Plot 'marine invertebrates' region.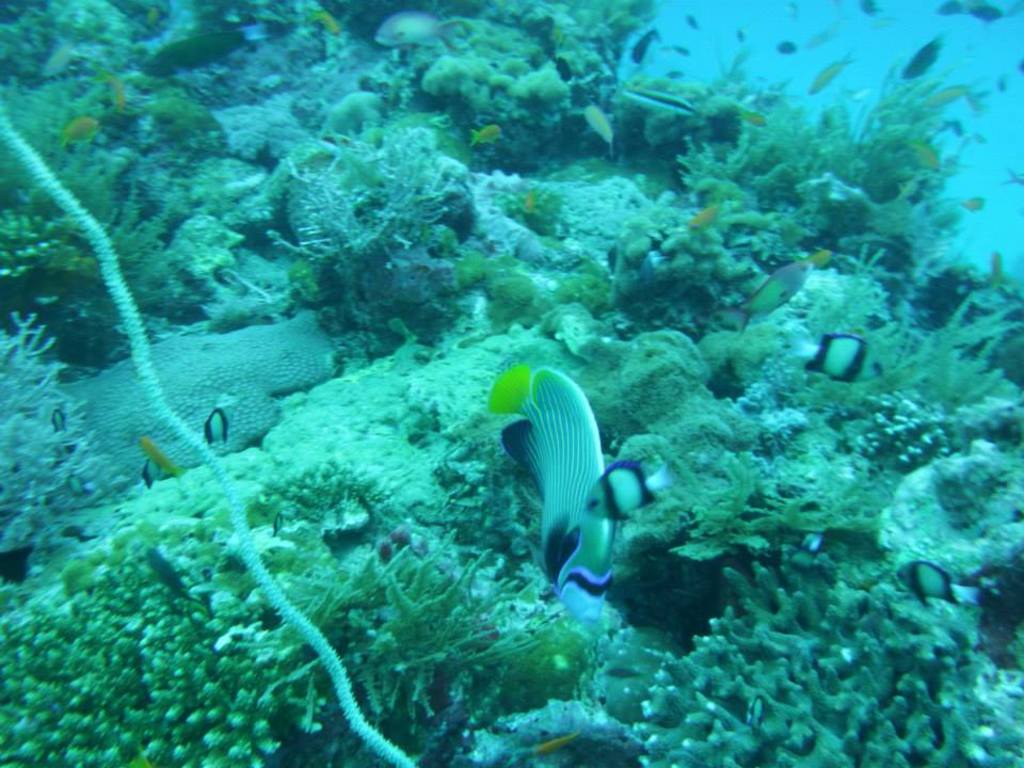
Plotted at (x1=630, y1=562, x2=1004, y2=767).
